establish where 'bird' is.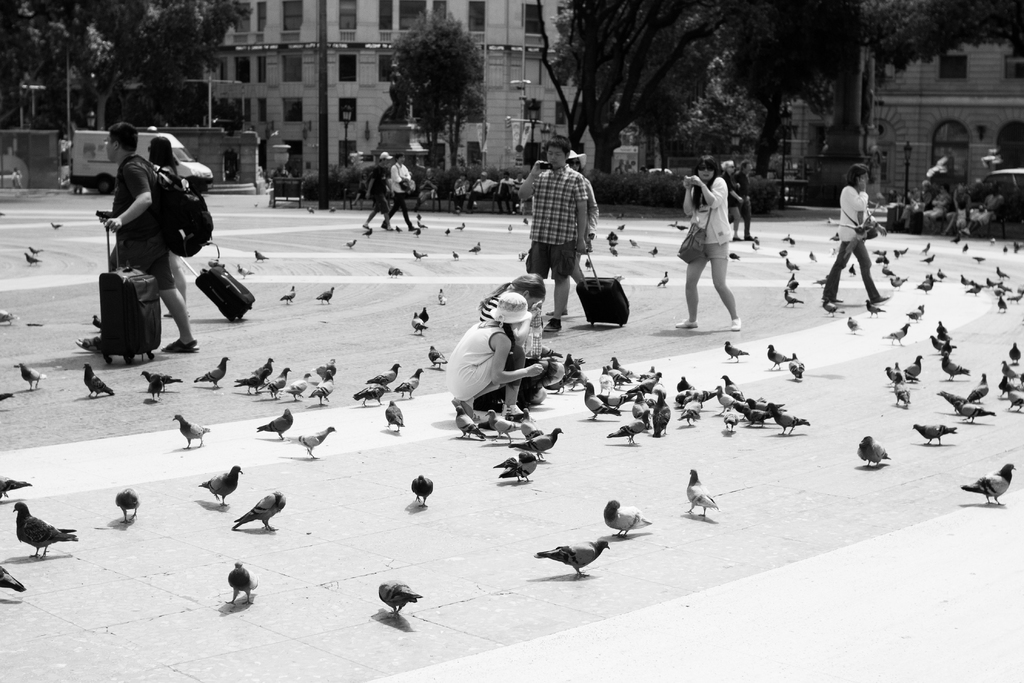
Established at x1=530 y1=536 x2=612 y2=580.
